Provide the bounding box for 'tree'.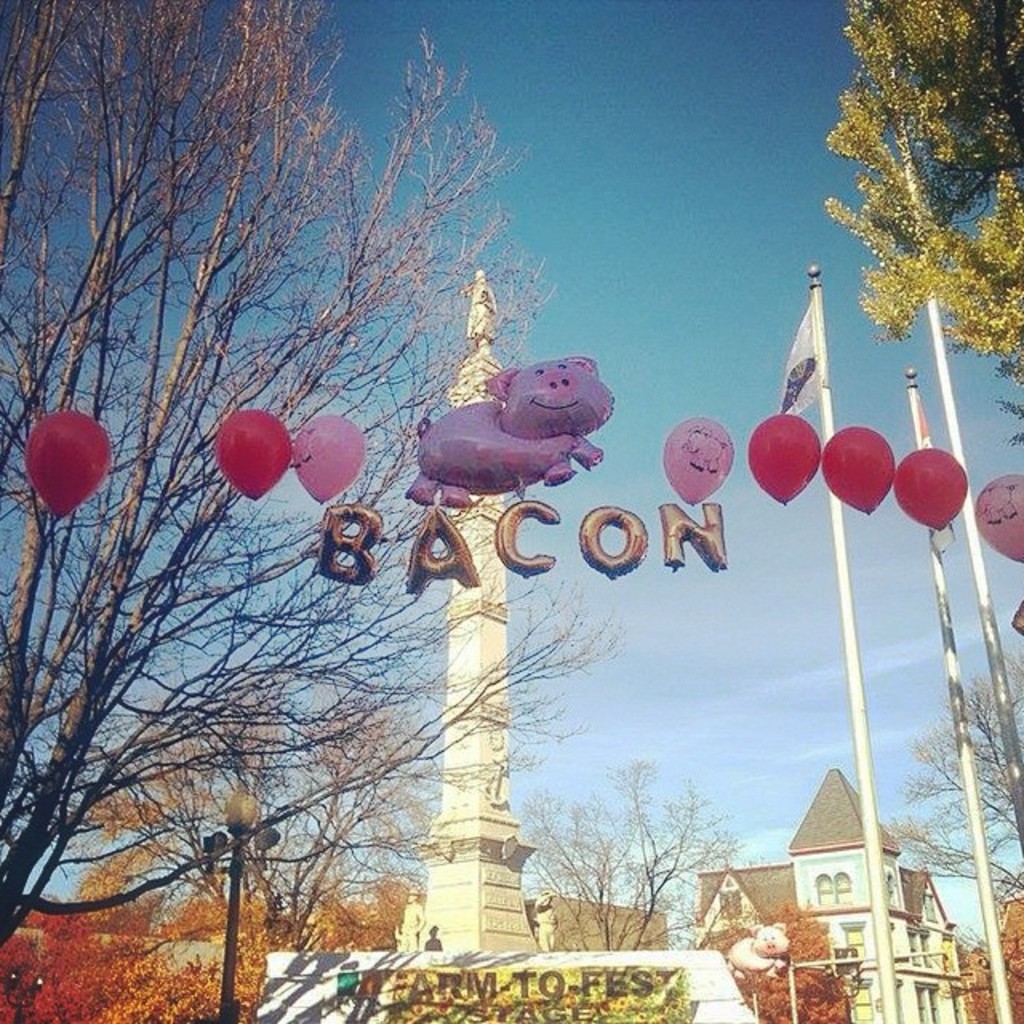
819, 0, 1022, 453.
